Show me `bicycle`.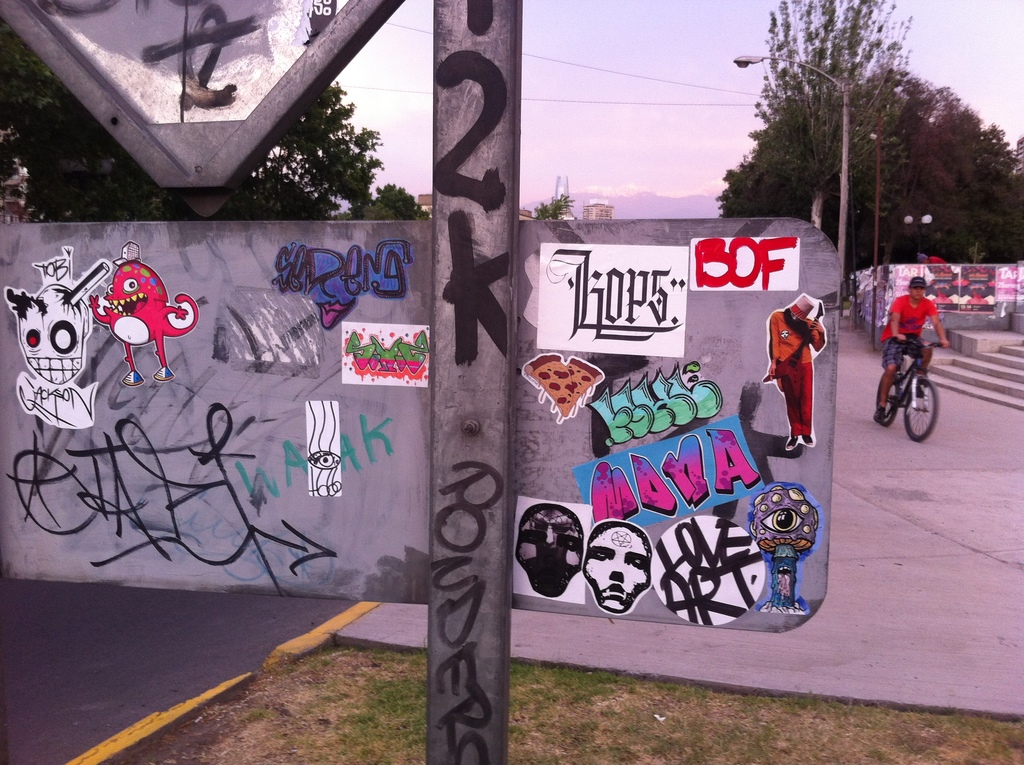
`bicycle` is here: x1=893 y1=325 x2=963 y2=447.
